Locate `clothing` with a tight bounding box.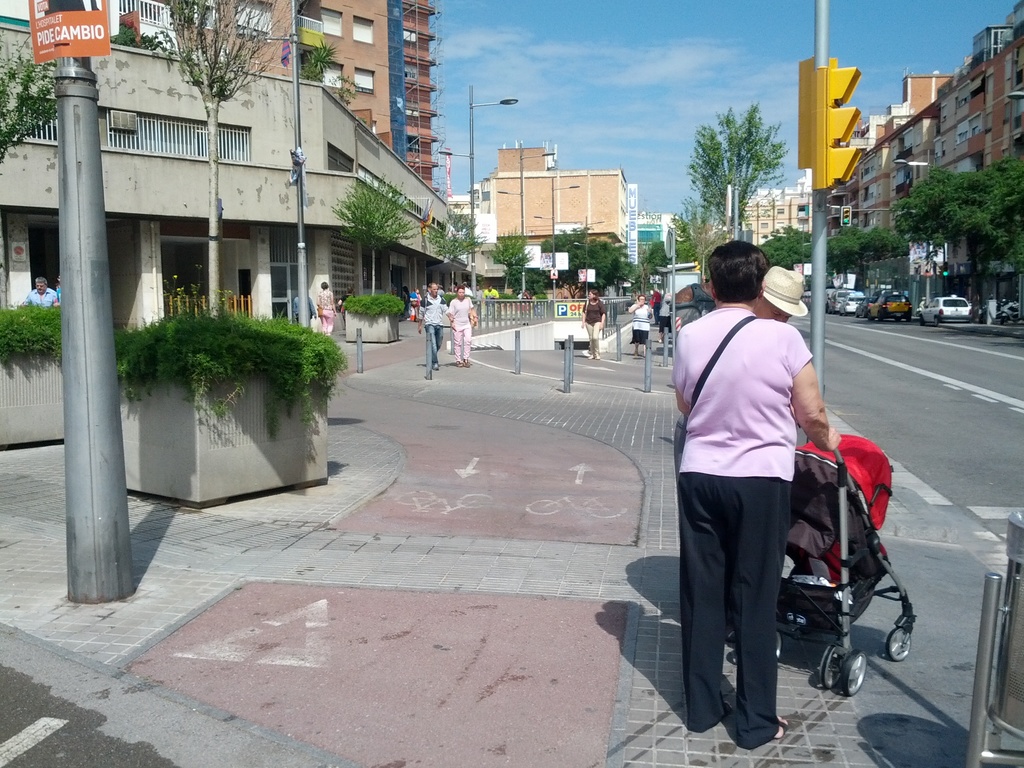
647/290/657/315.
